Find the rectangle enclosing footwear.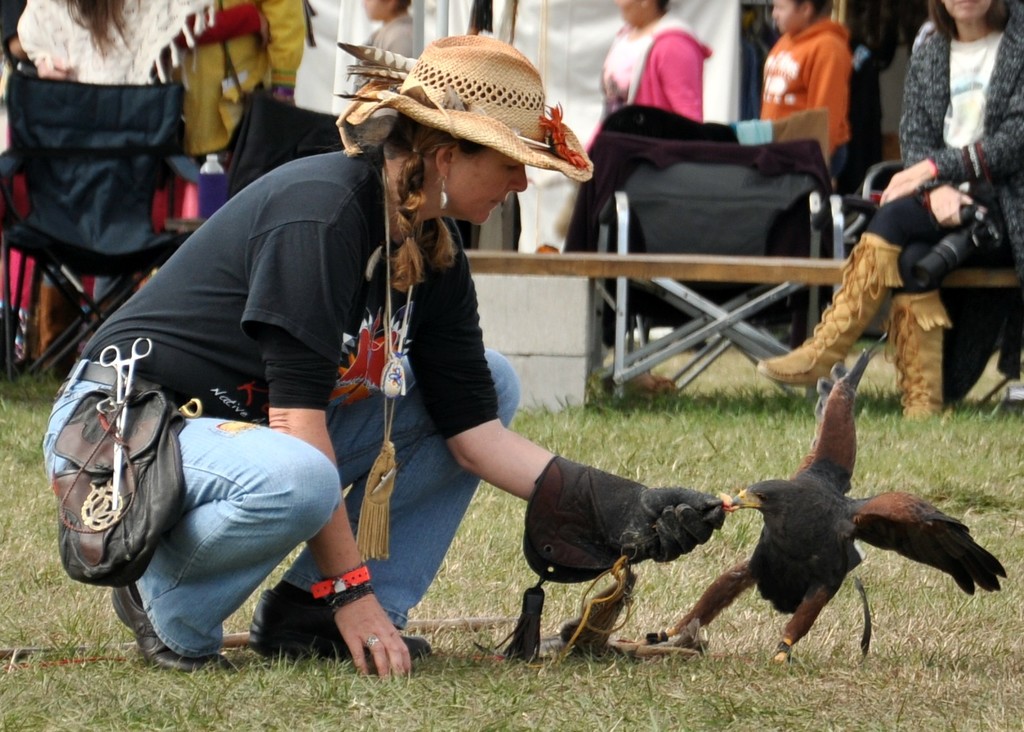
[x1=761, y1=233, x2=902, y2=389].
